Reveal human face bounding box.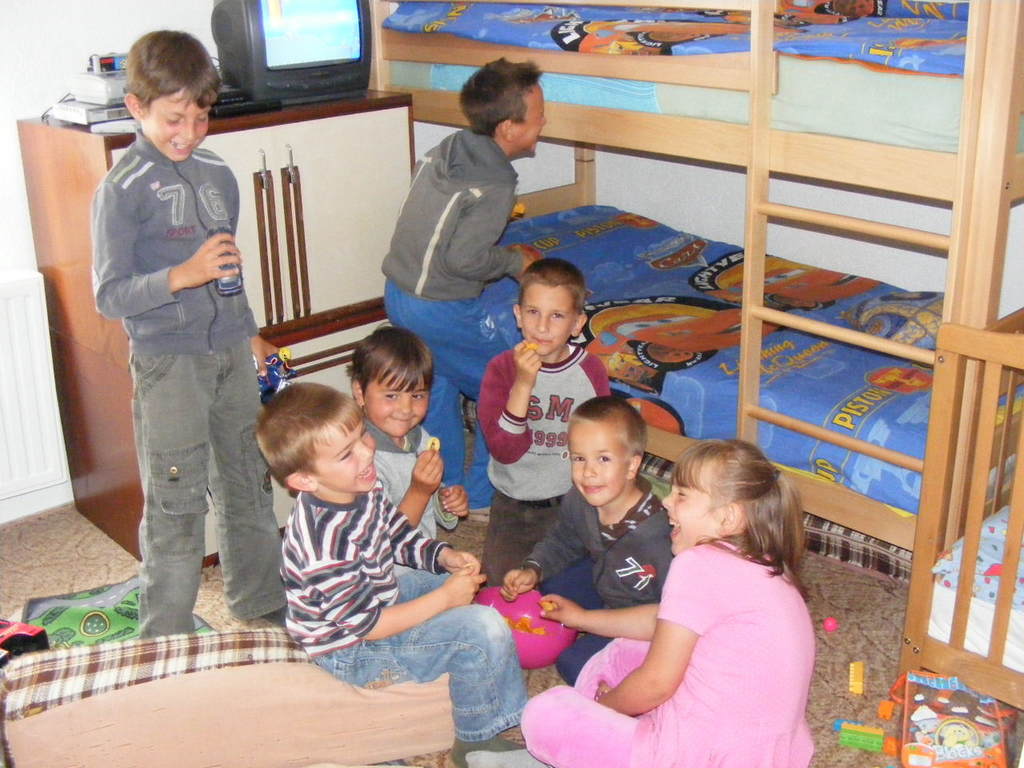
Revealed: (x1=662, y1=464, x2=726, y2=554).
